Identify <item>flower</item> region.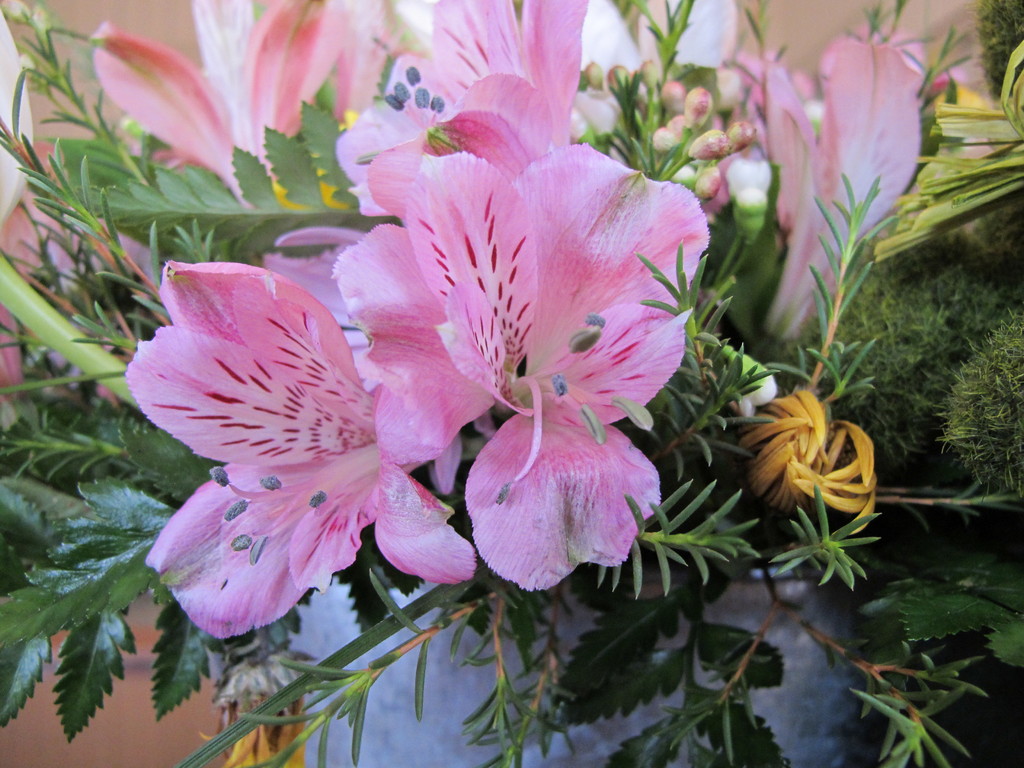
Region: 727 33 933 348.
